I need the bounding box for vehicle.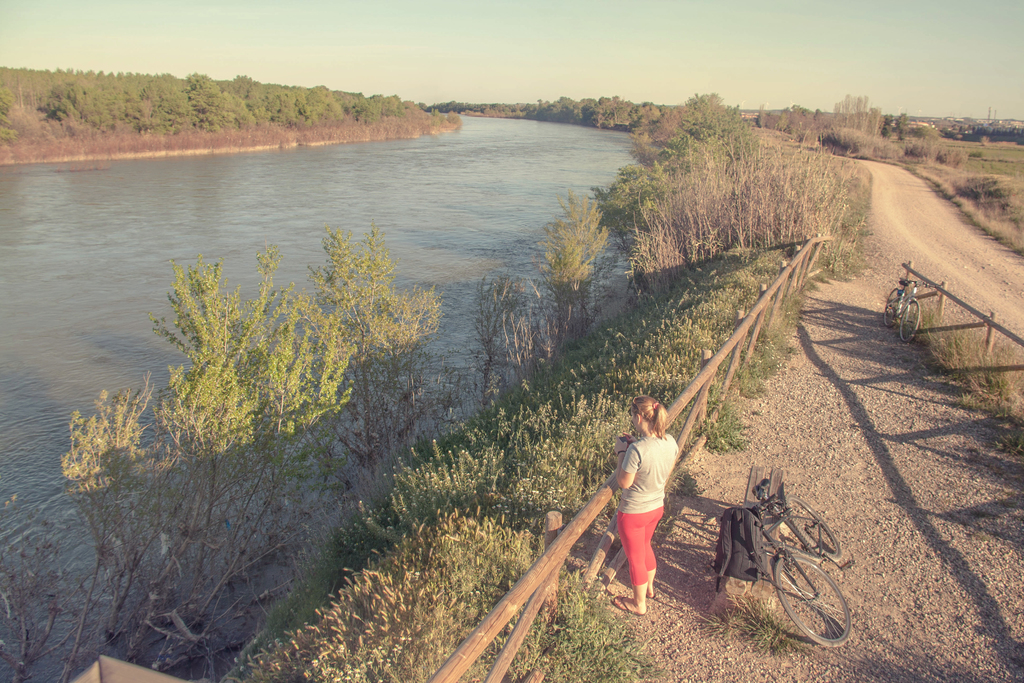
Here it is: detection(699, 467, 844, 638).
